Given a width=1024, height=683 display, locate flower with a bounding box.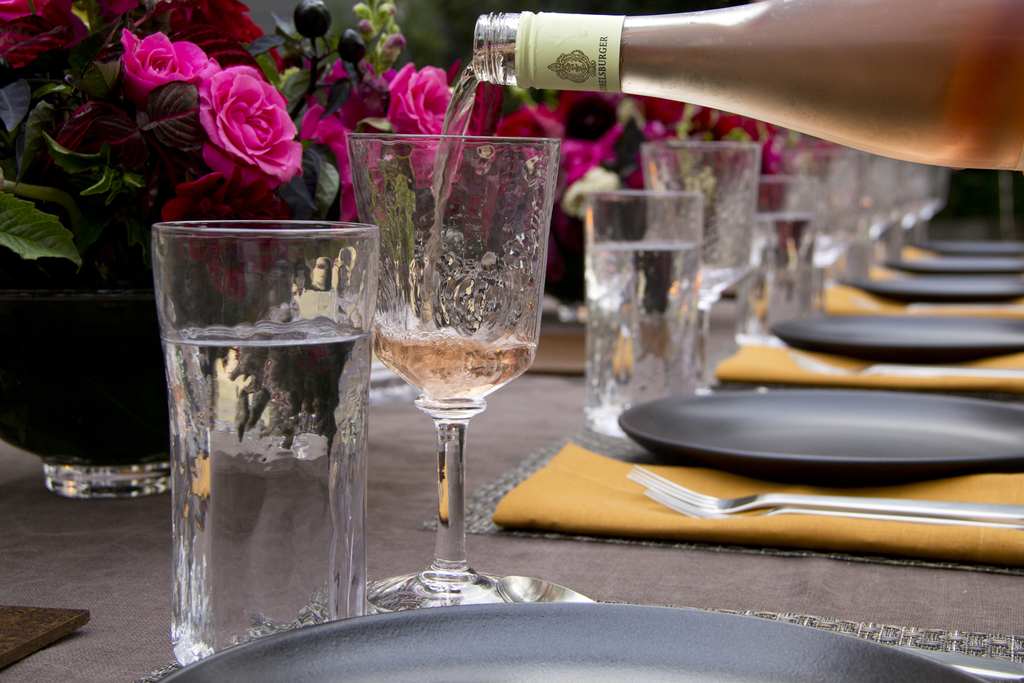
Located: <box>200,72,304,179</box>.
